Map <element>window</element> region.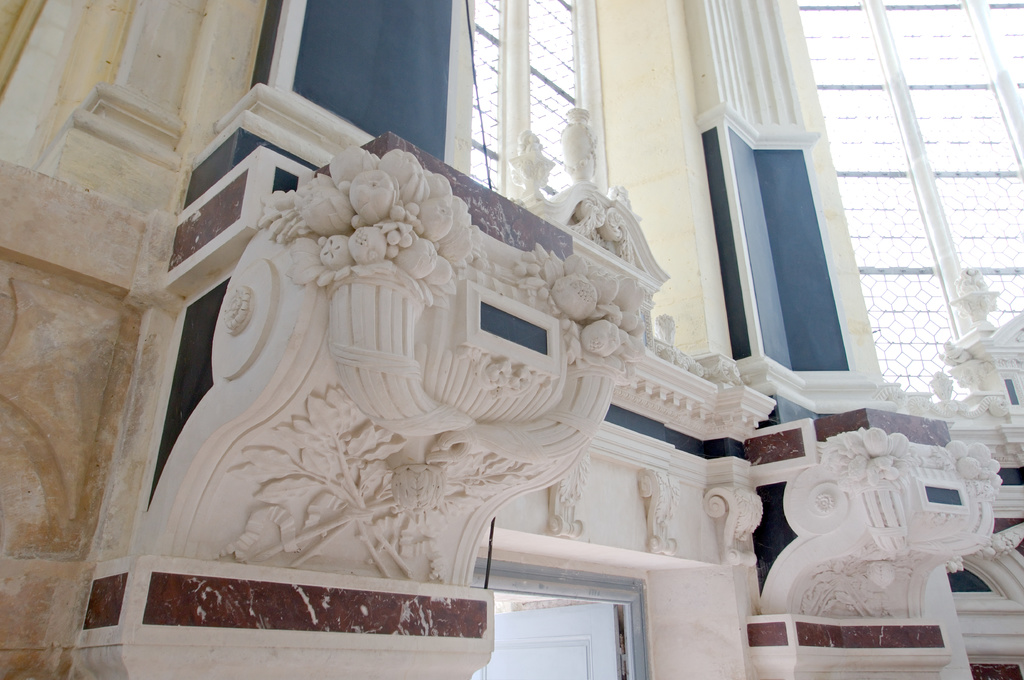
Mapped to (701, 123, 851, 366).
